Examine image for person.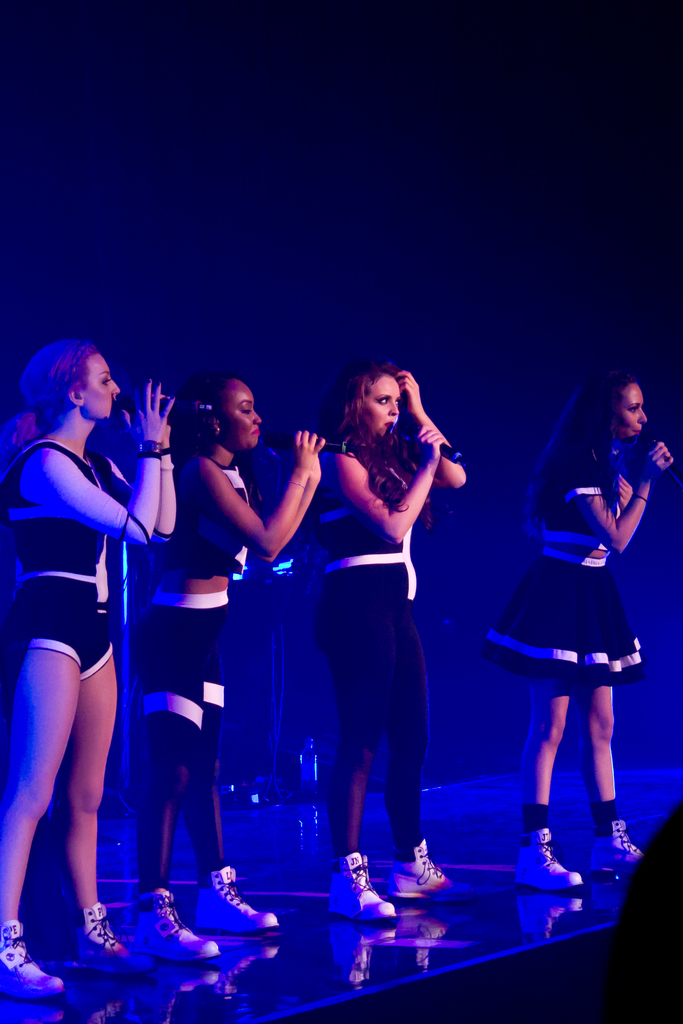
Examination result: region(134, 372, 328, 960).
